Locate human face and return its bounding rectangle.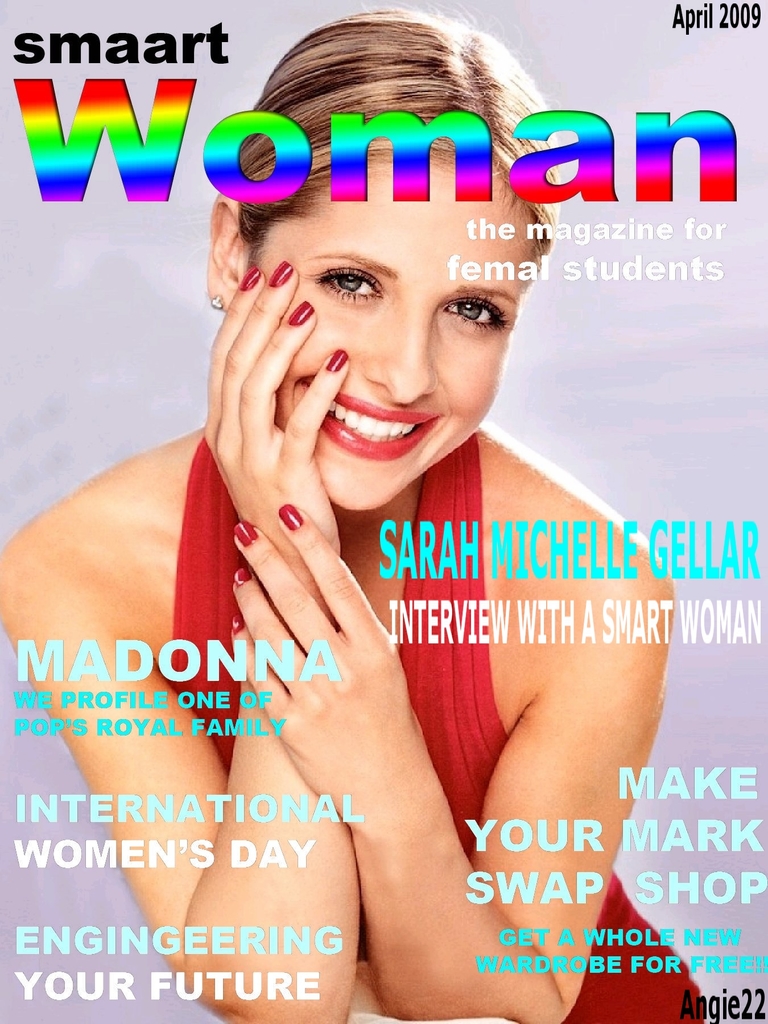
crop(248, 154, 541, 518).
